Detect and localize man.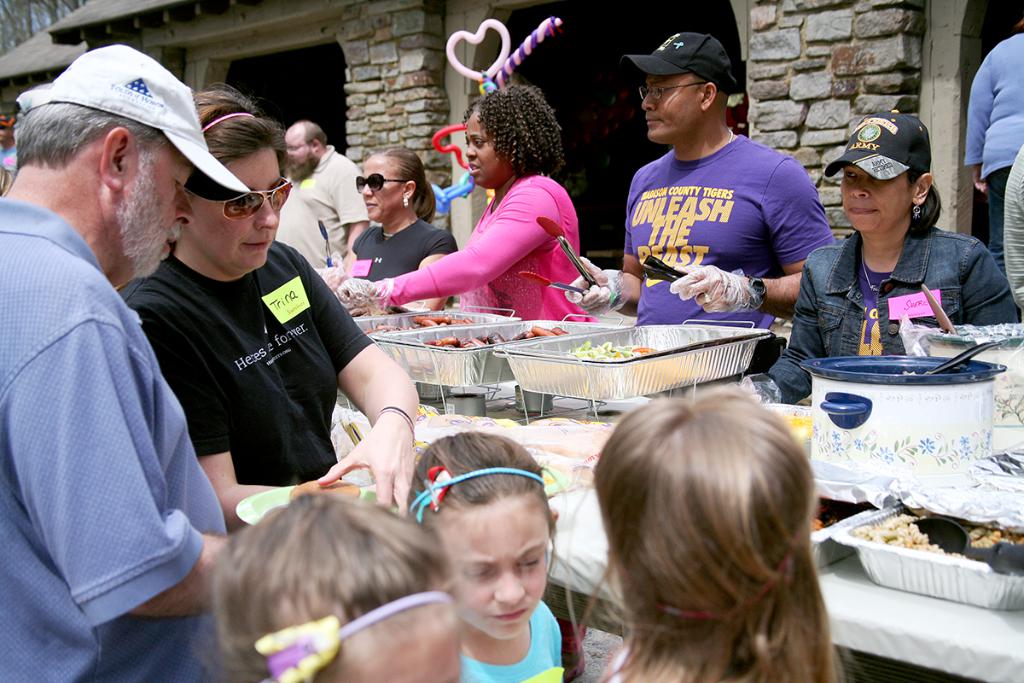
Localized at BBox(567, 32, 835, 367).
